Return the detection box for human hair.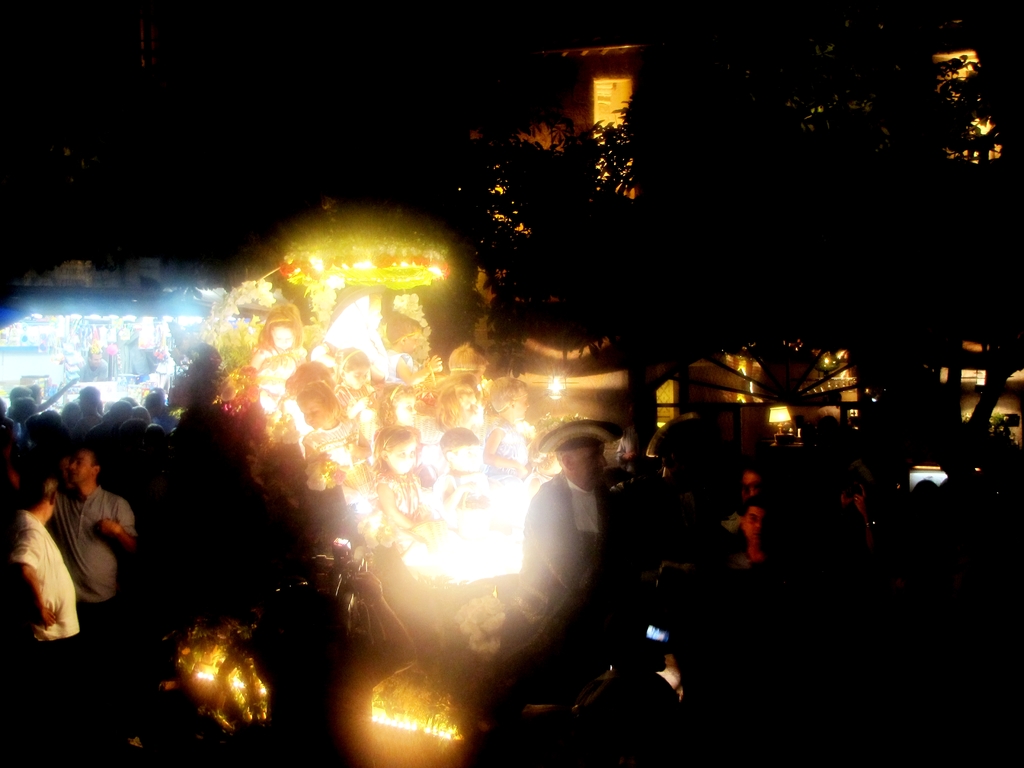
locate(438, 425, 476, 457).
